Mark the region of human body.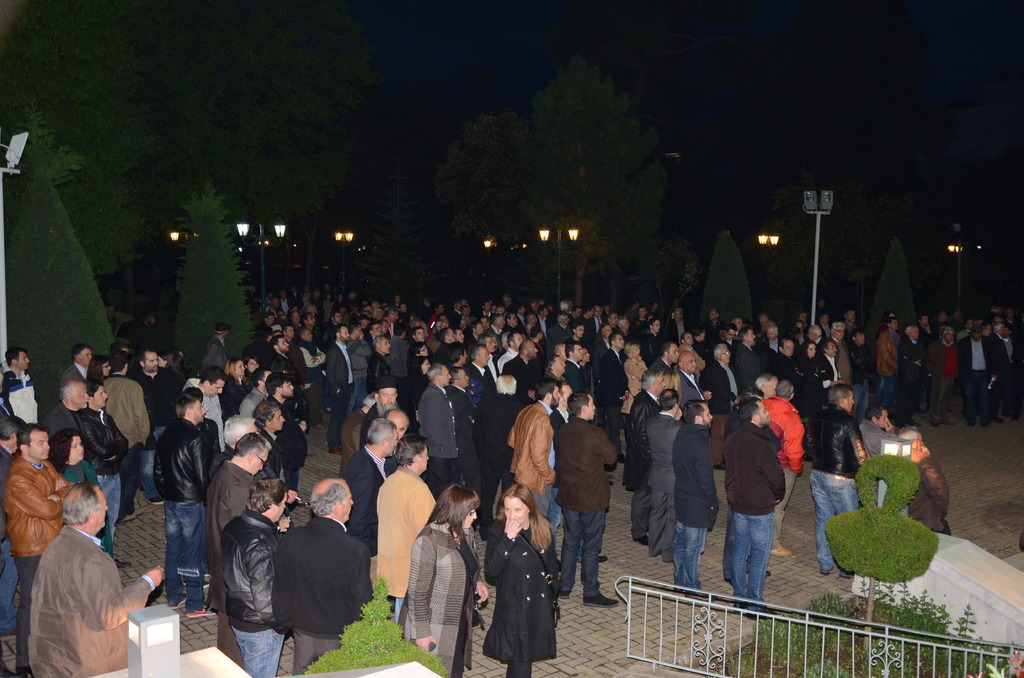
Region: 915/448/950/537.
